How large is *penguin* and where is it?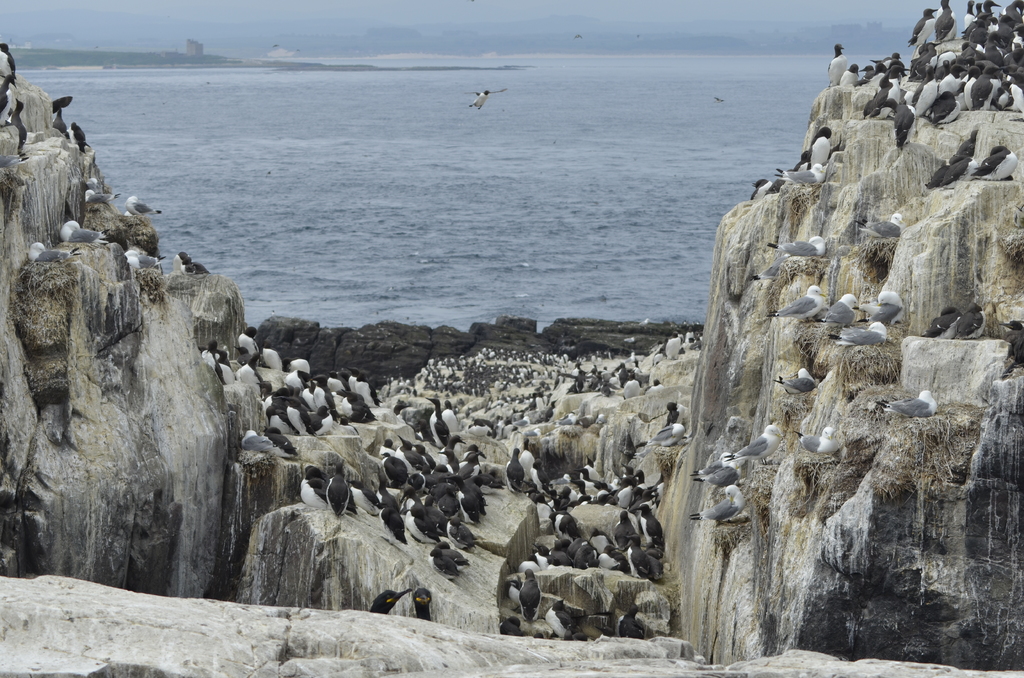
Bounding box: [x1=546, y1=594, x2=570, y2=639].
